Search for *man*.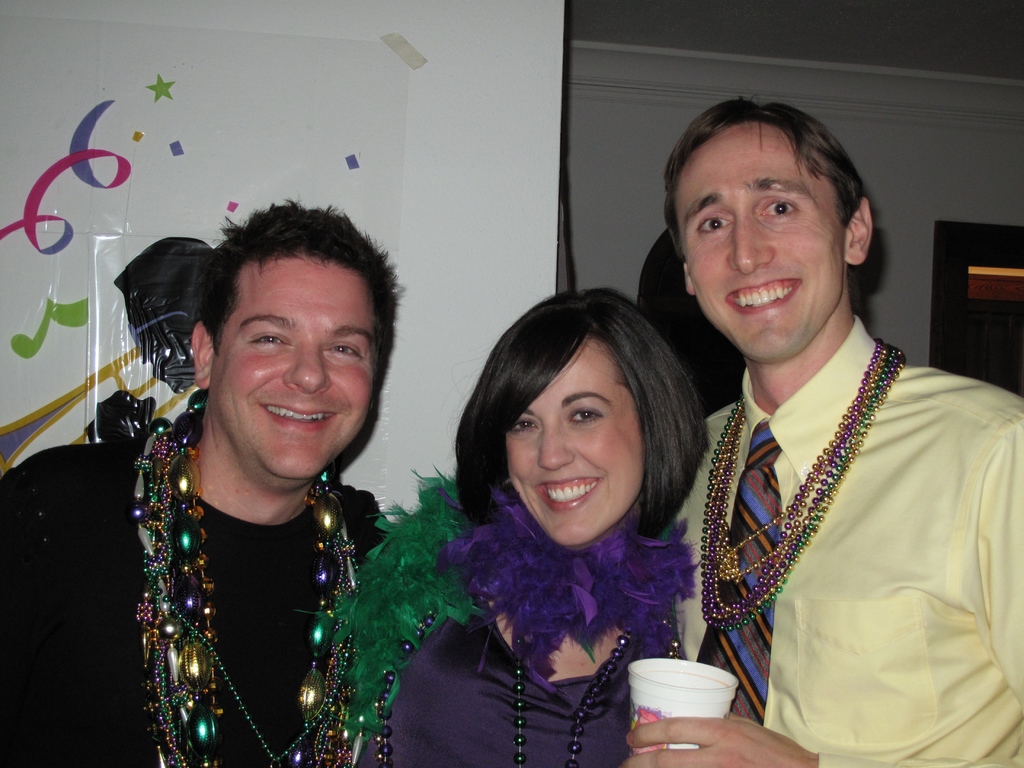
Found at <bbox>644, 102, 1023, 742</bbox>.
